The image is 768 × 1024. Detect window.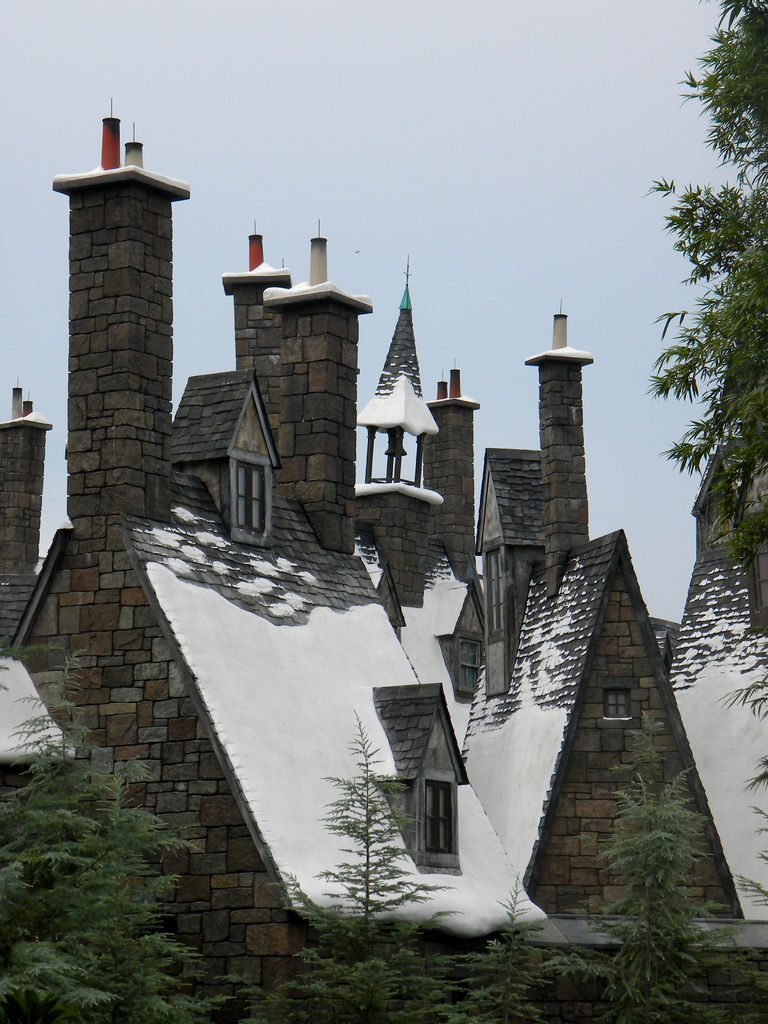
Detection: region(597, 687, 632, 720).
